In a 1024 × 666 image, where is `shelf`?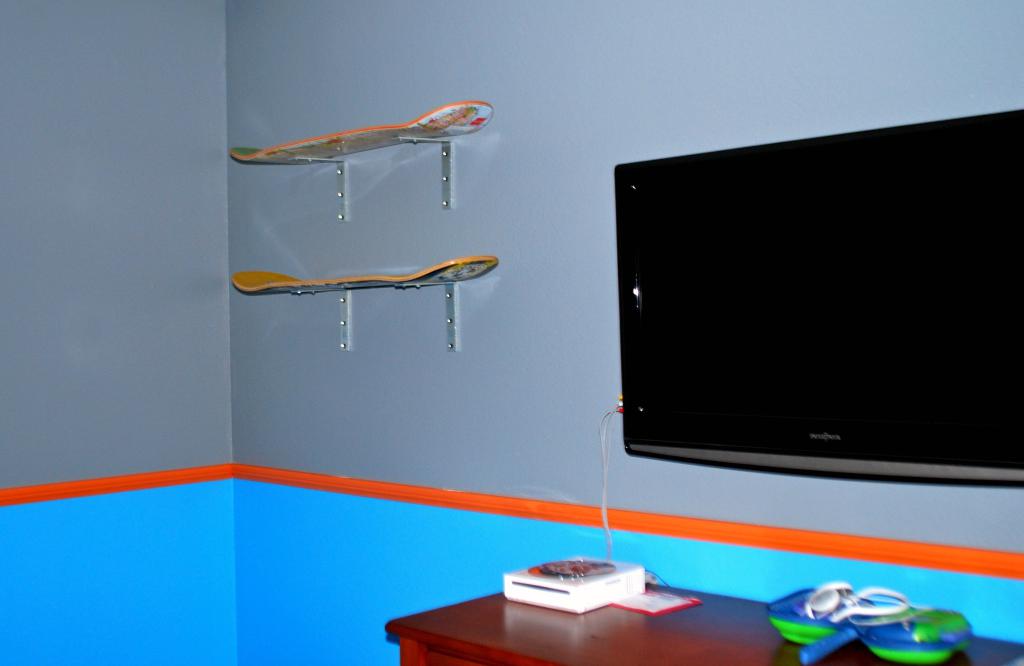
detection(385, 541, 1023, 665).
